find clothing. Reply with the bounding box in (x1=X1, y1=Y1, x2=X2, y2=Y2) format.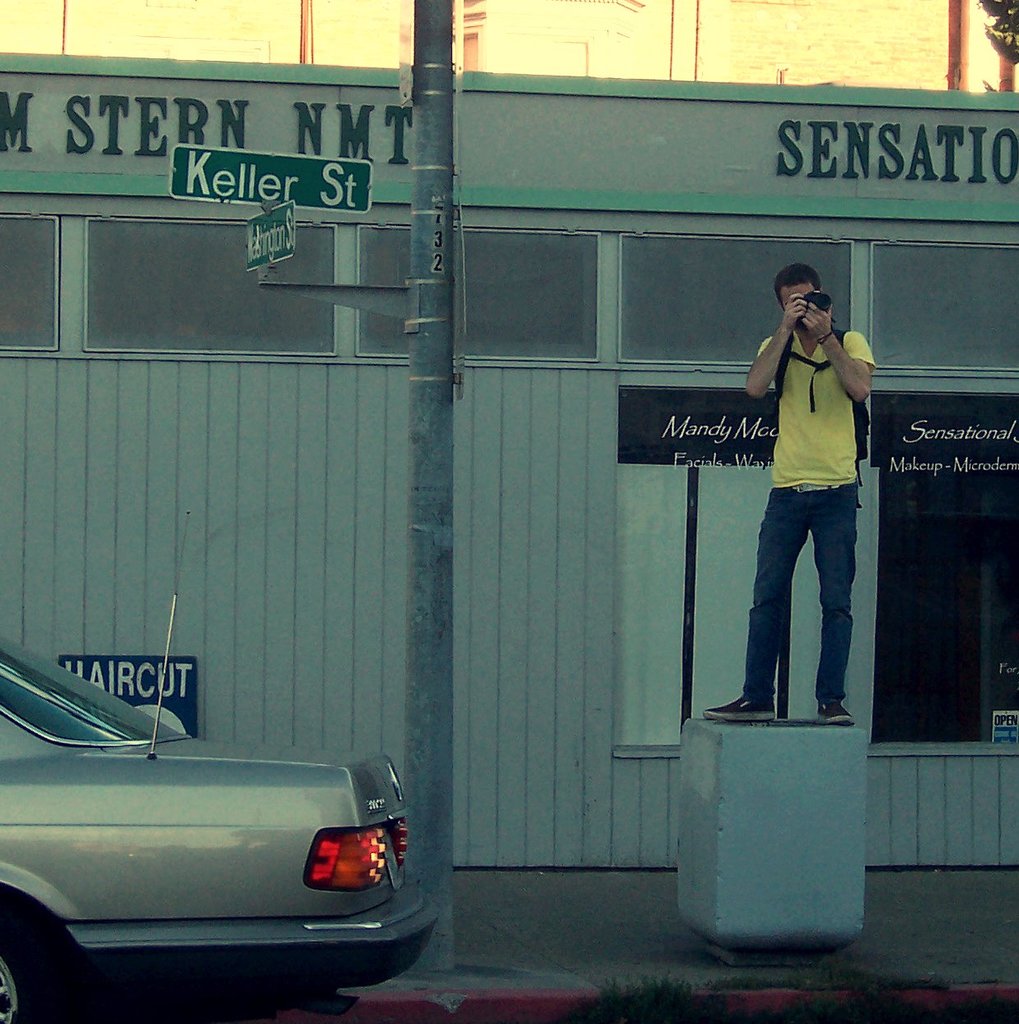
(x1=742, y1=254, x2=892, y2=703).
